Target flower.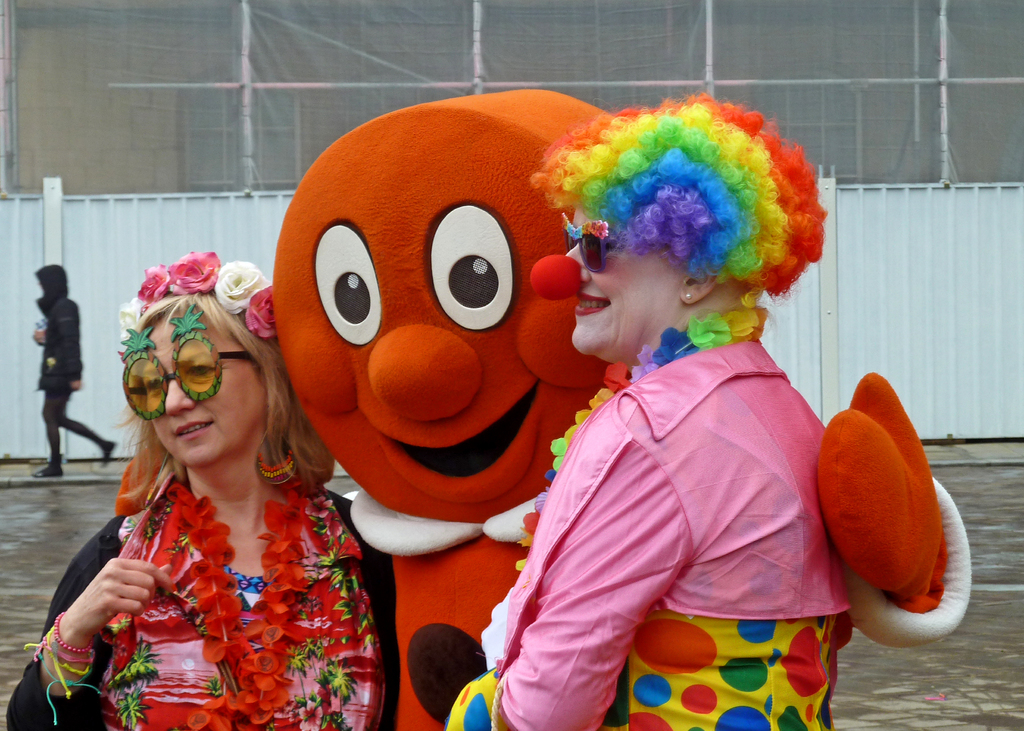
Target region: pyautogui.locateOnScreen(169, 247, 216, 291).
